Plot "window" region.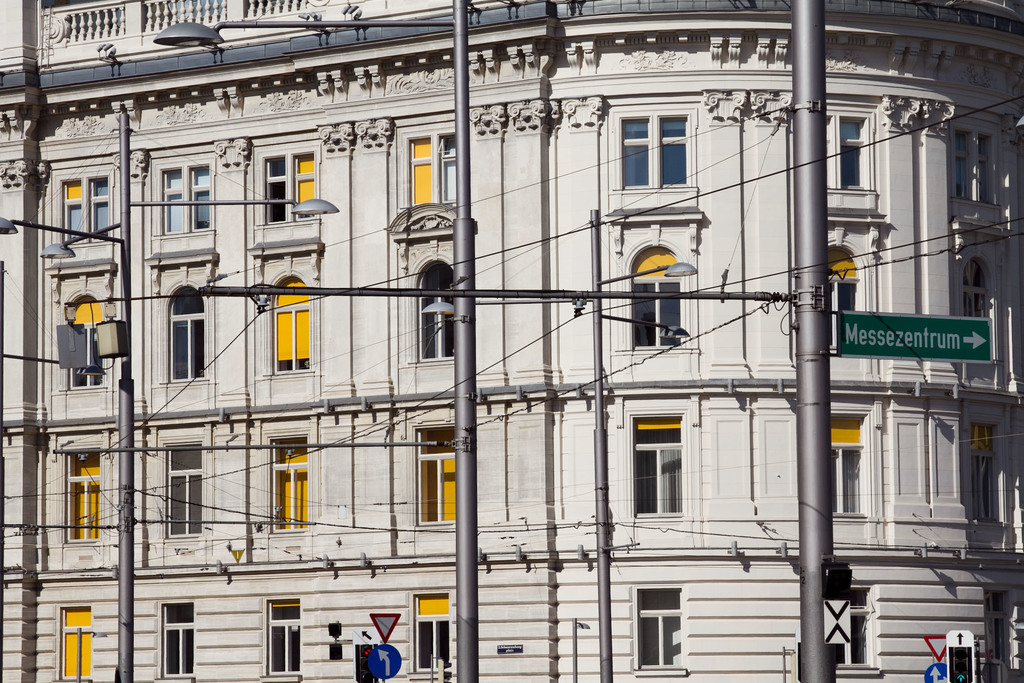
Plotted at <region>268, 604, 300, 682</region>.
